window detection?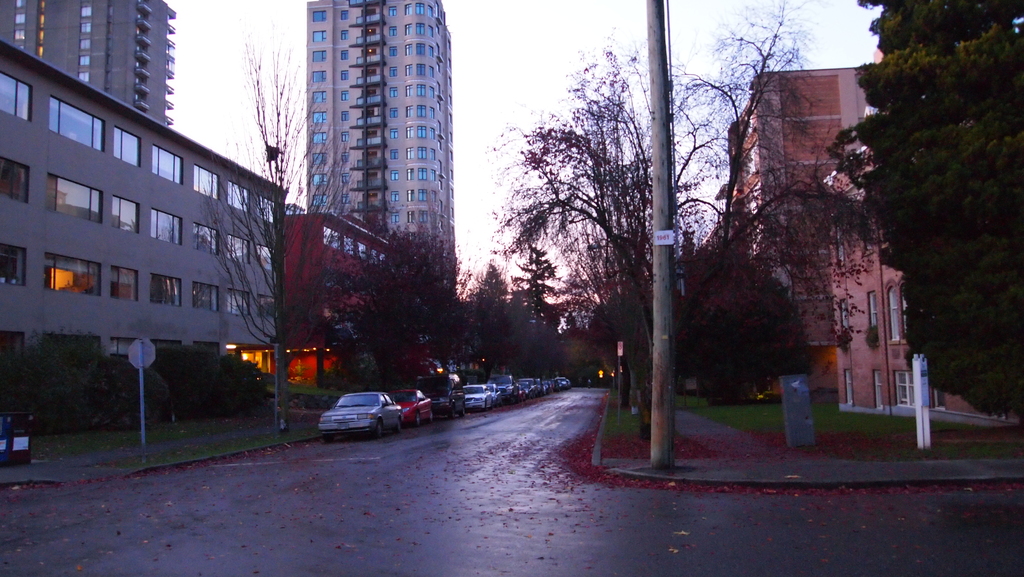
(left=154, top=209, right=184, bottom=244)
